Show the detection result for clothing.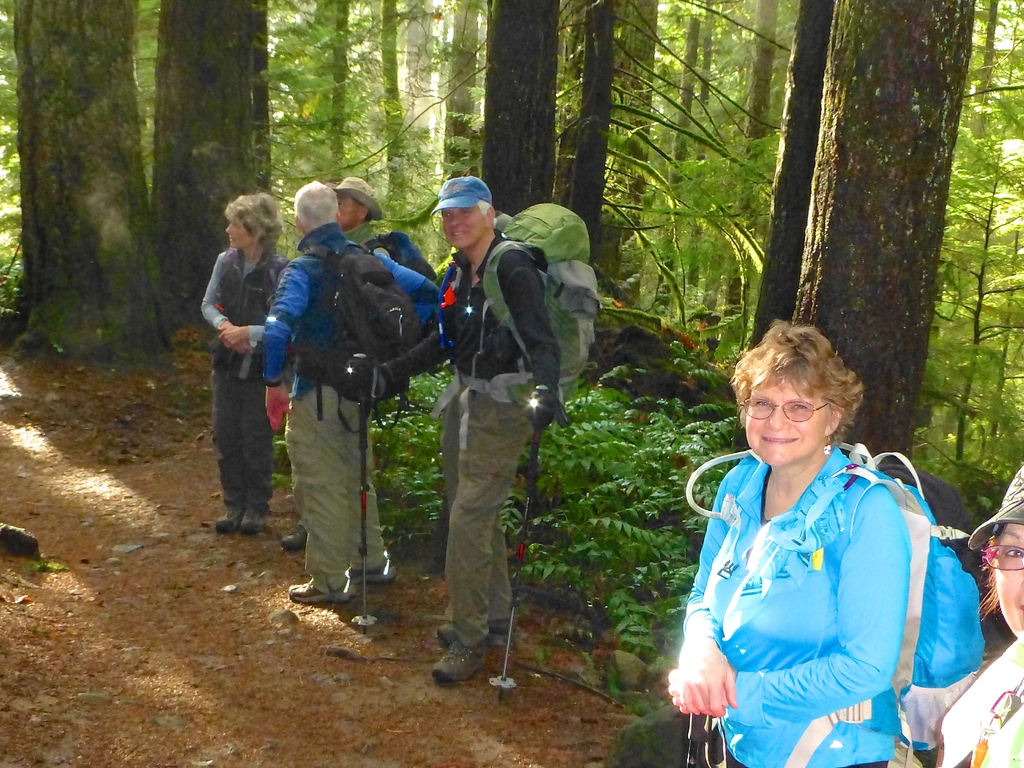
<region>891, 635, 1023, 767</region>.
